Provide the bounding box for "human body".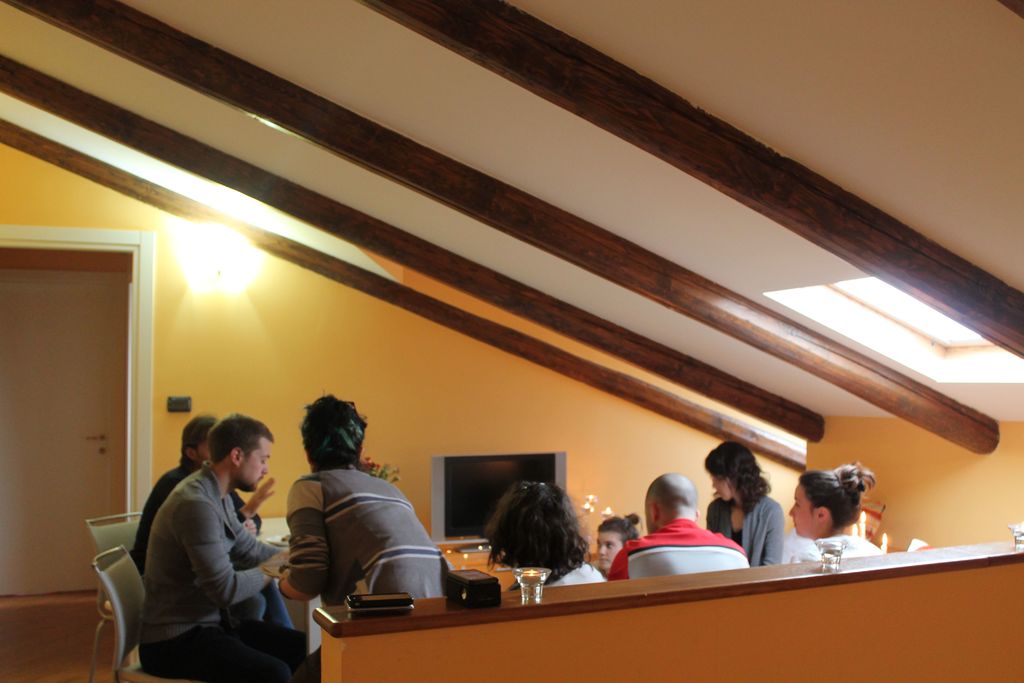
bbox=[97, 406, 307, 672].
